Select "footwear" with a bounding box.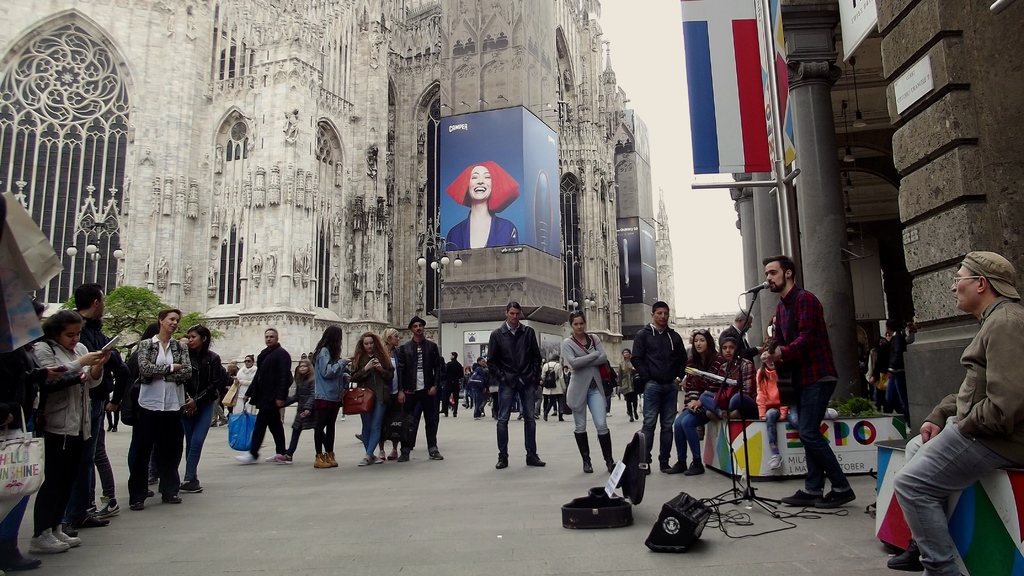
box=[28, 521, 63, 557].
